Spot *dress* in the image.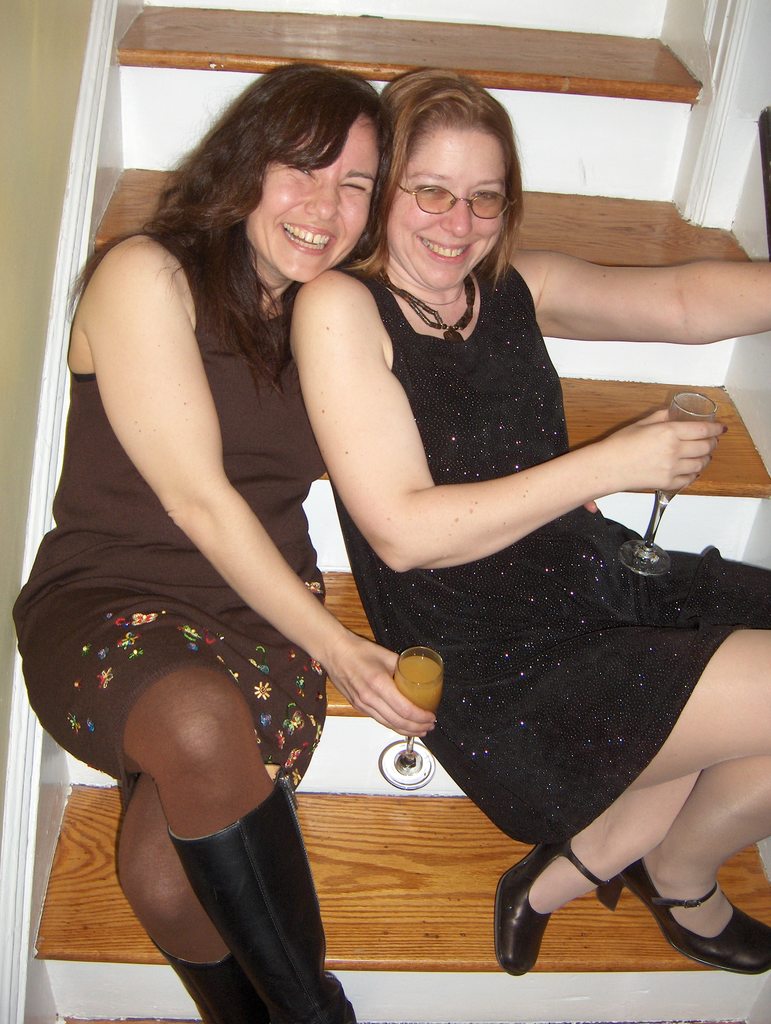
*dress* found at [x1=321, y1=267, x2=770, y2=853].
